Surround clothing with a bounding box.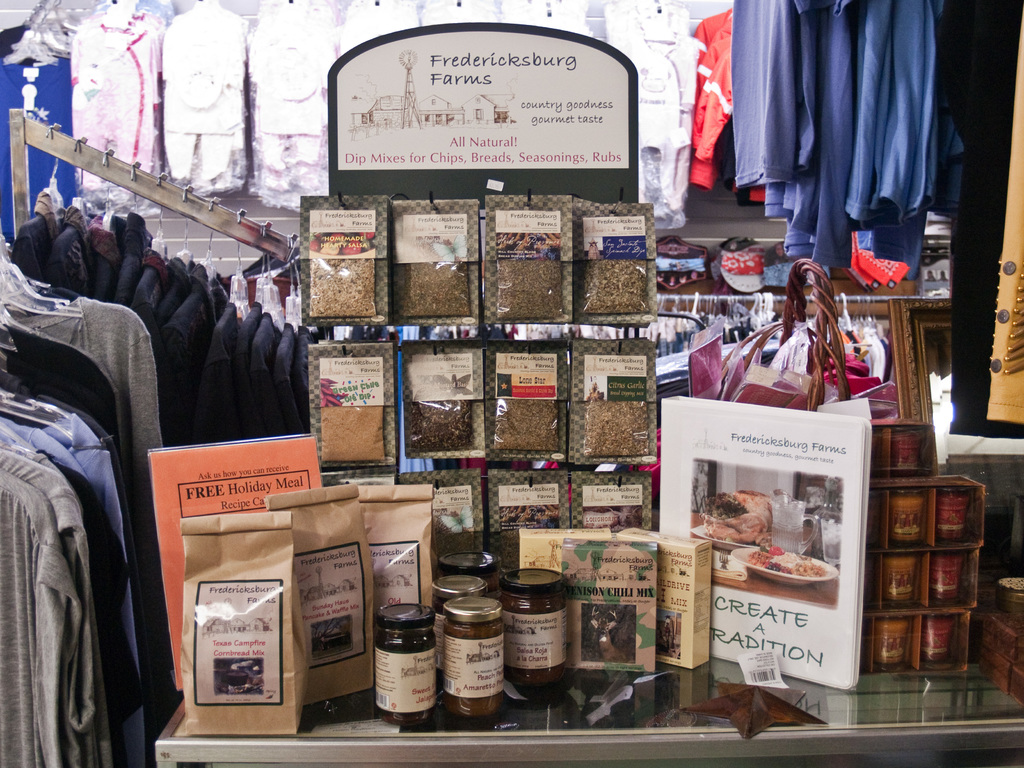
748/11/964/269.
